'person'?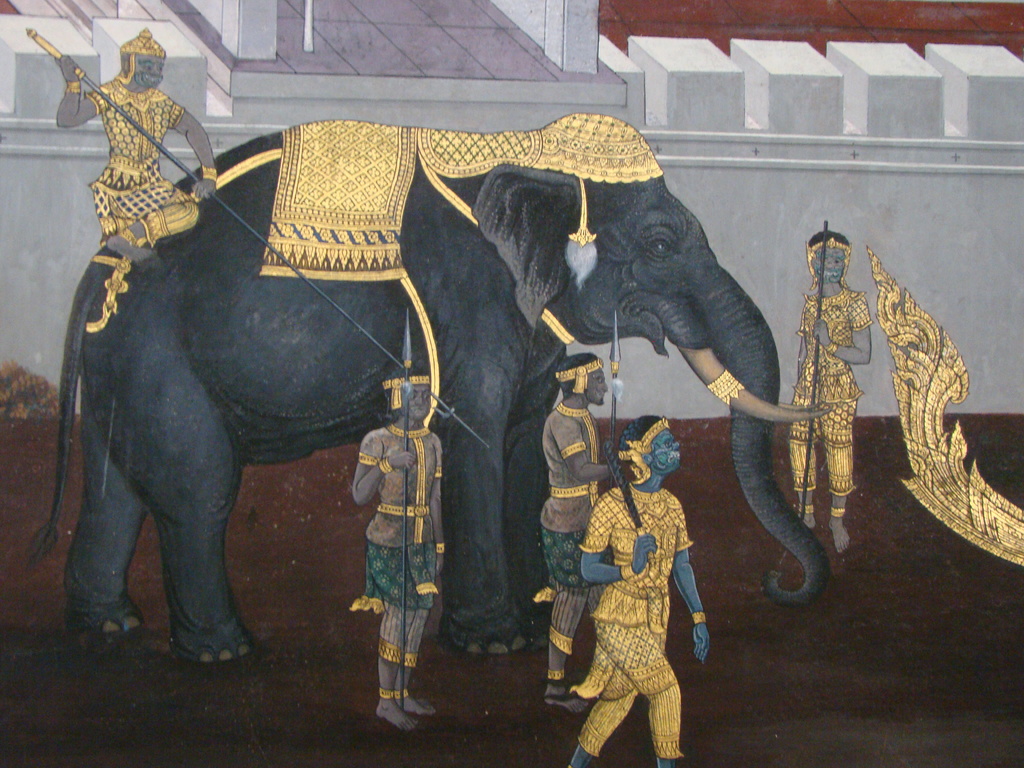
<bbox>565, 413, 712, 767</bbox>
